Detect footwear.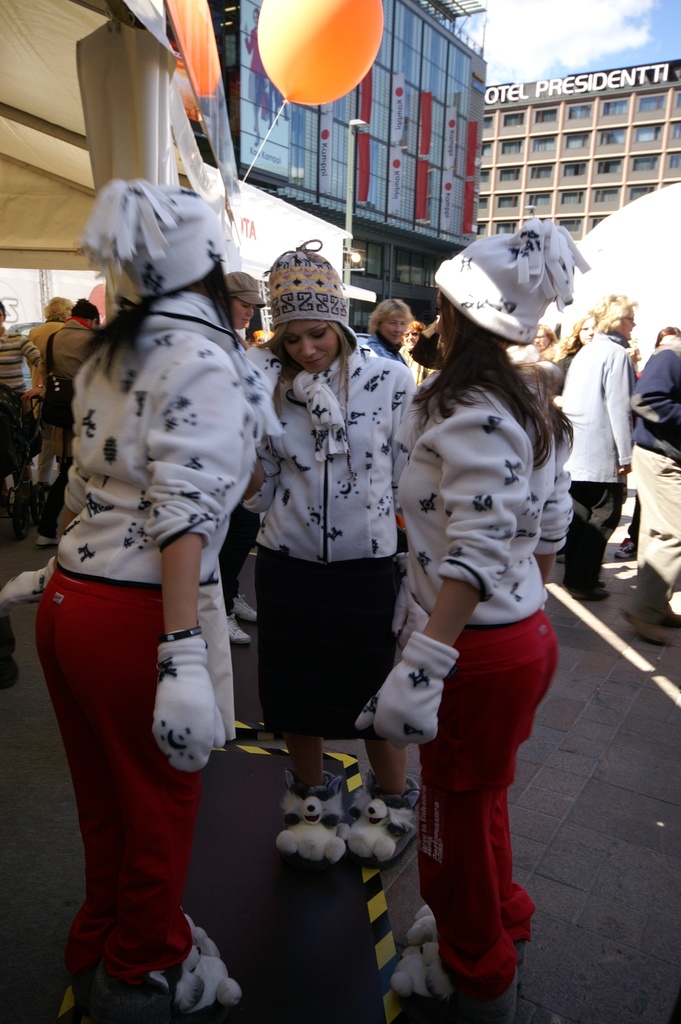
Detected at l=595, t=581, r=609, b=592.
